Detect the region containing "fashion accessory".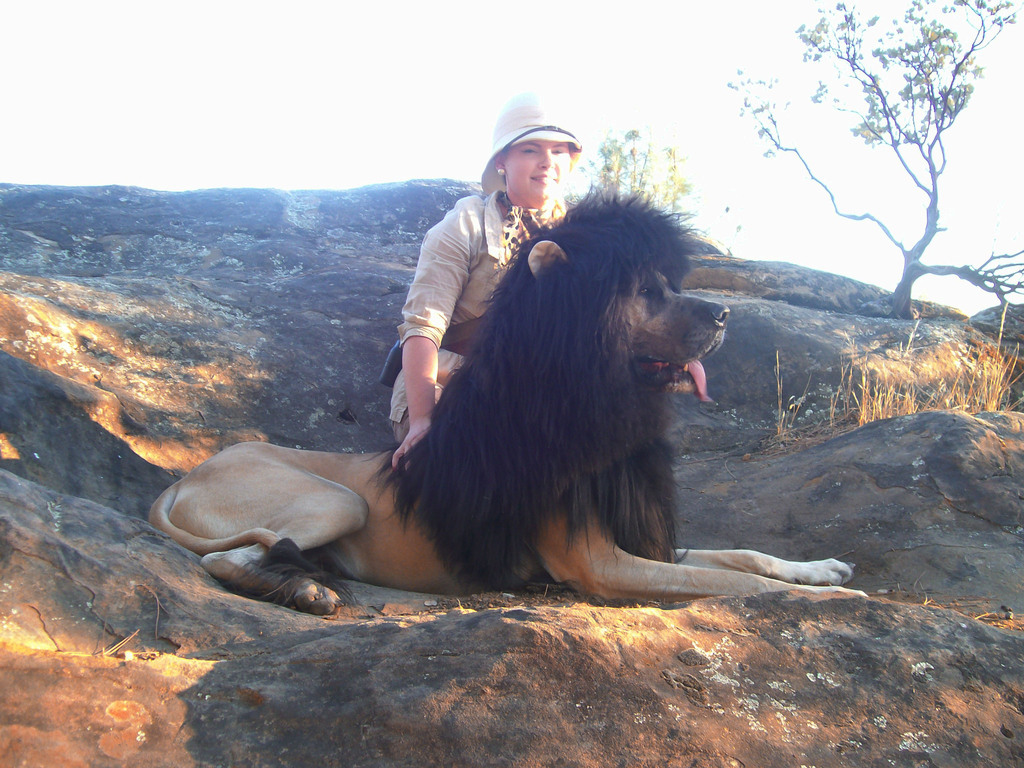
475:88:582:195.
